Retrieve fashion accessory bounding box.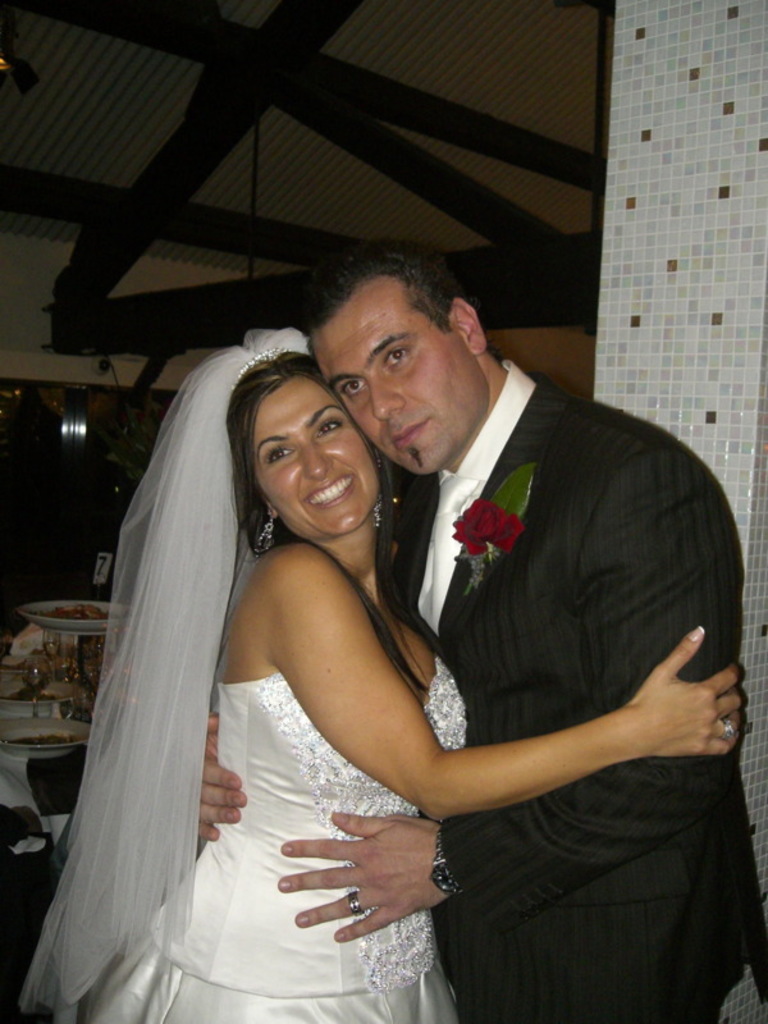
Bounding box: 246 512 282 564.
